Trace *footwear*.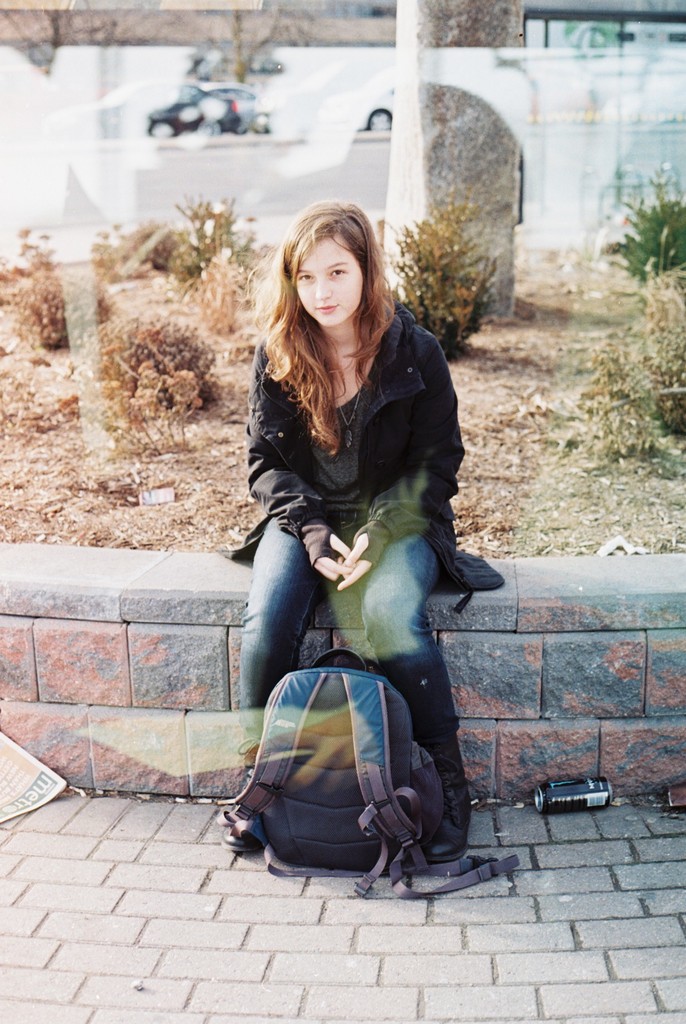
Traced to [224, 817, 256, 851].
